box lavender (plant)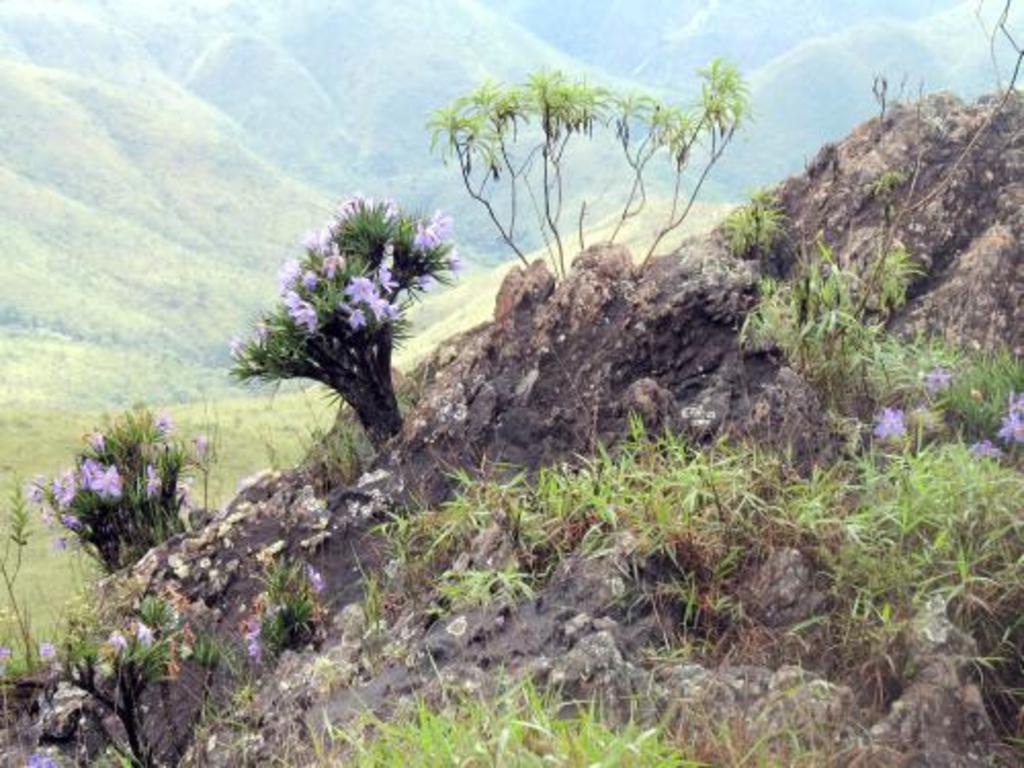
25/399/205/582
